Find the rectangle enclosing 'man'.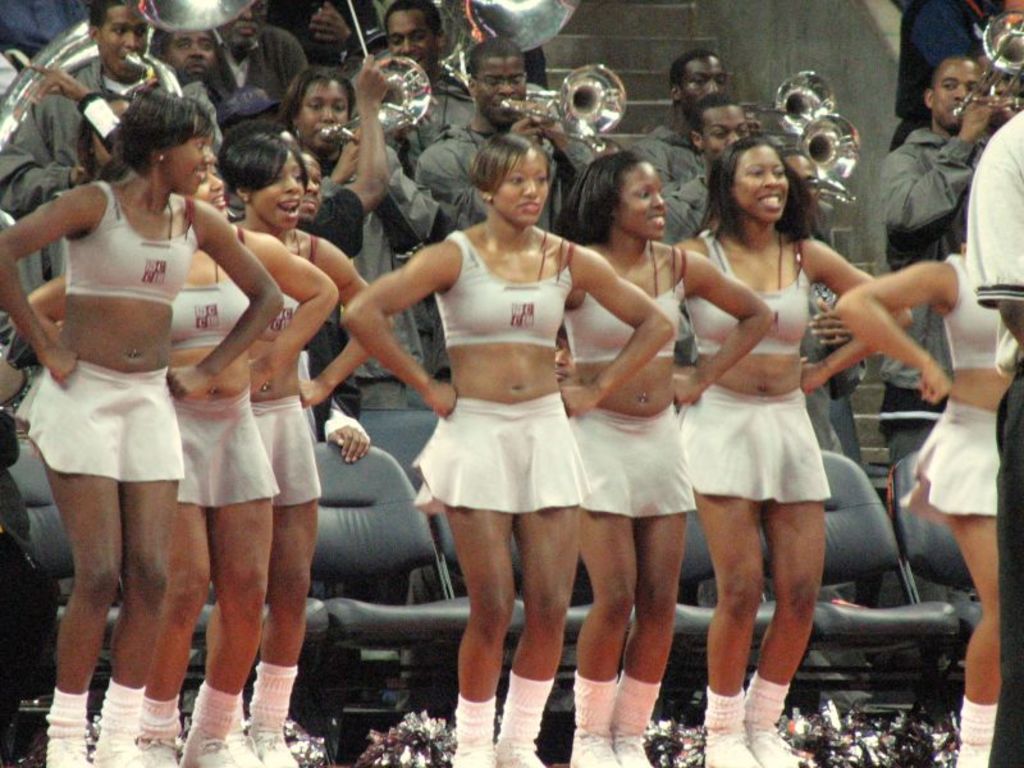
bbox=[580, 134, 627, 152].
